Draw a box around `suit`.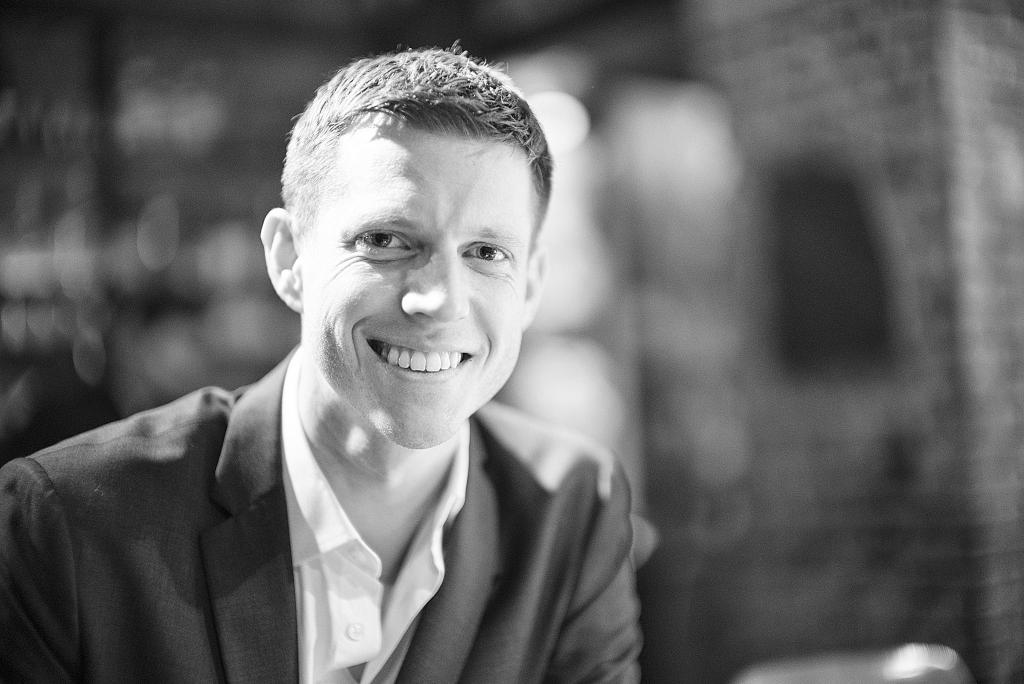
BBox(68, 303, 639, 660).
